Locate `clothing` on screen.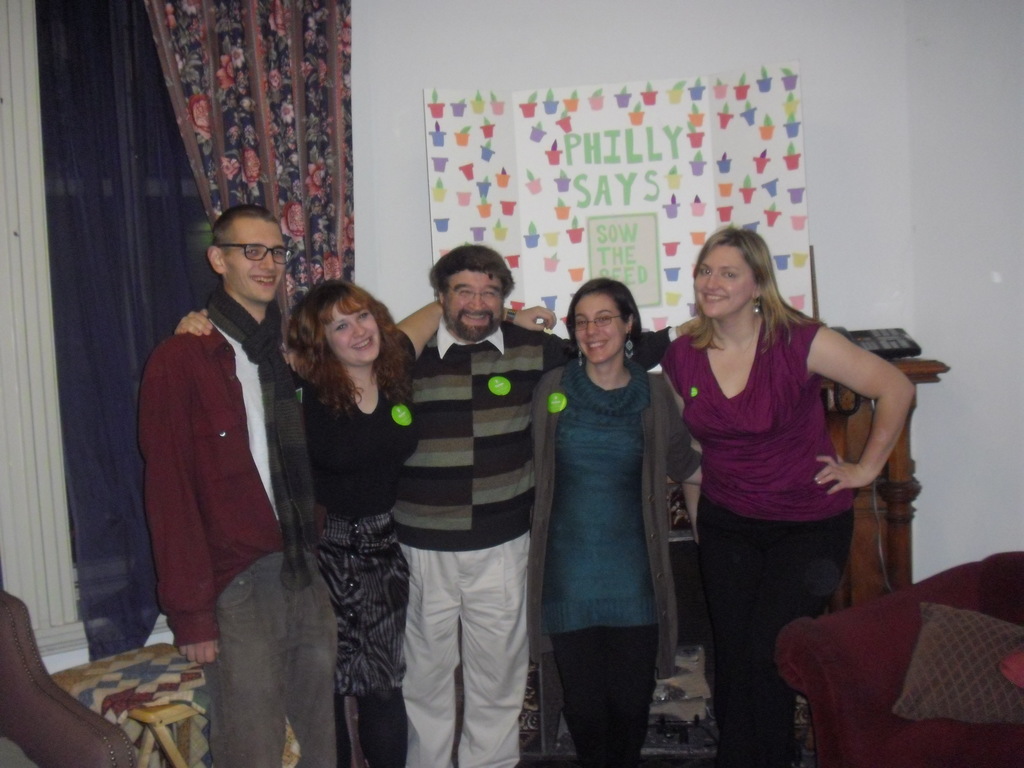
On screen at (138, 287, 336, 767).
